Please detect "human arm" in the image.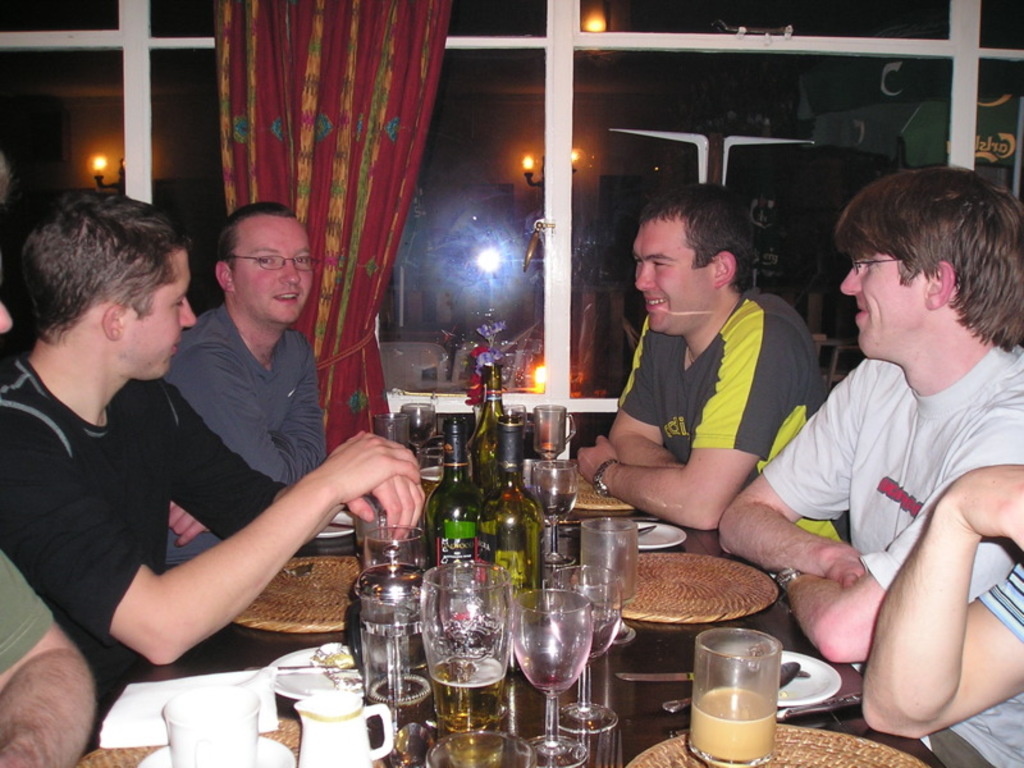
[717, 366, 864, 584].
